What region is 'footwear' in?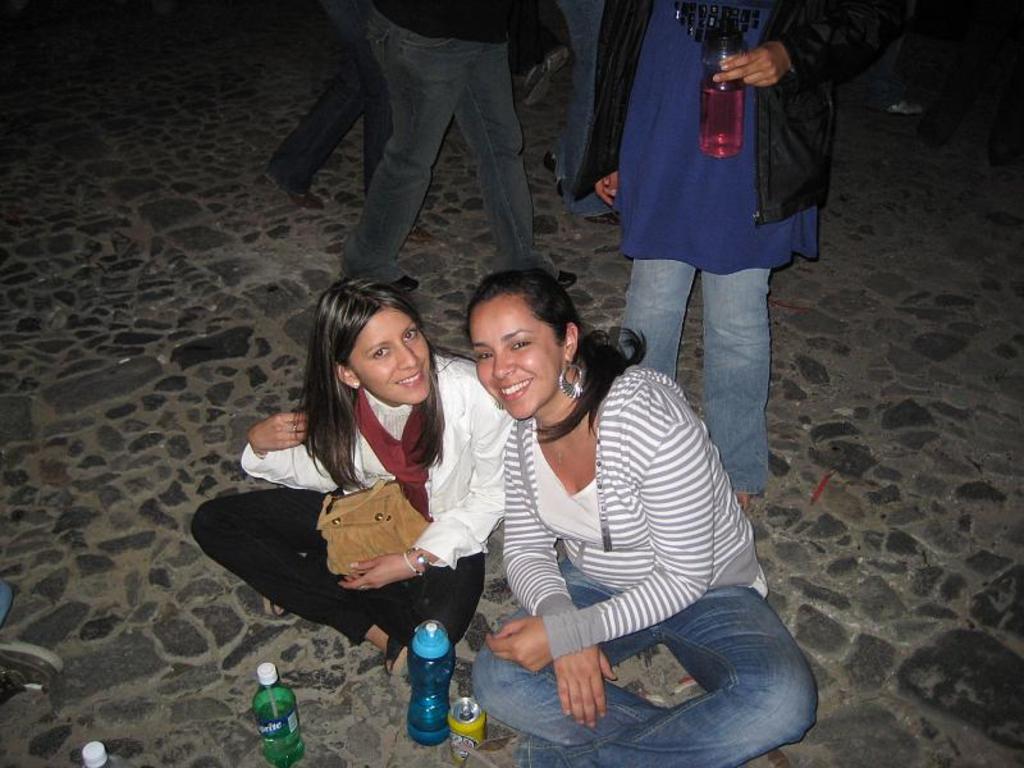
BBox(744, 750, 783, 767).
